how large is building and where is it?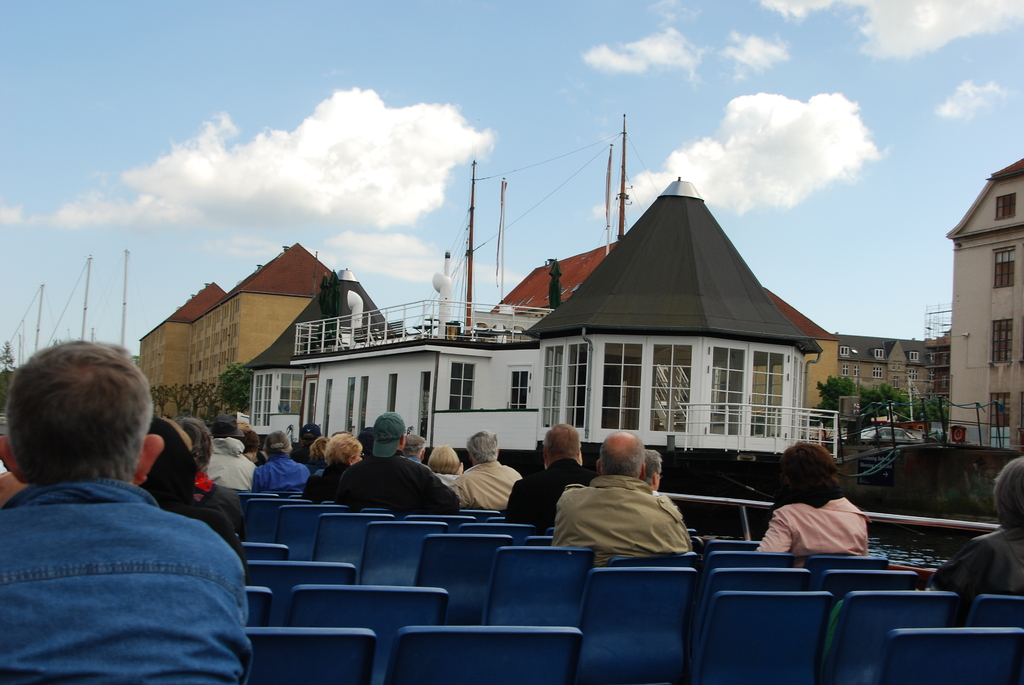
Bounding box: rect(140, 243, 332, 420).
